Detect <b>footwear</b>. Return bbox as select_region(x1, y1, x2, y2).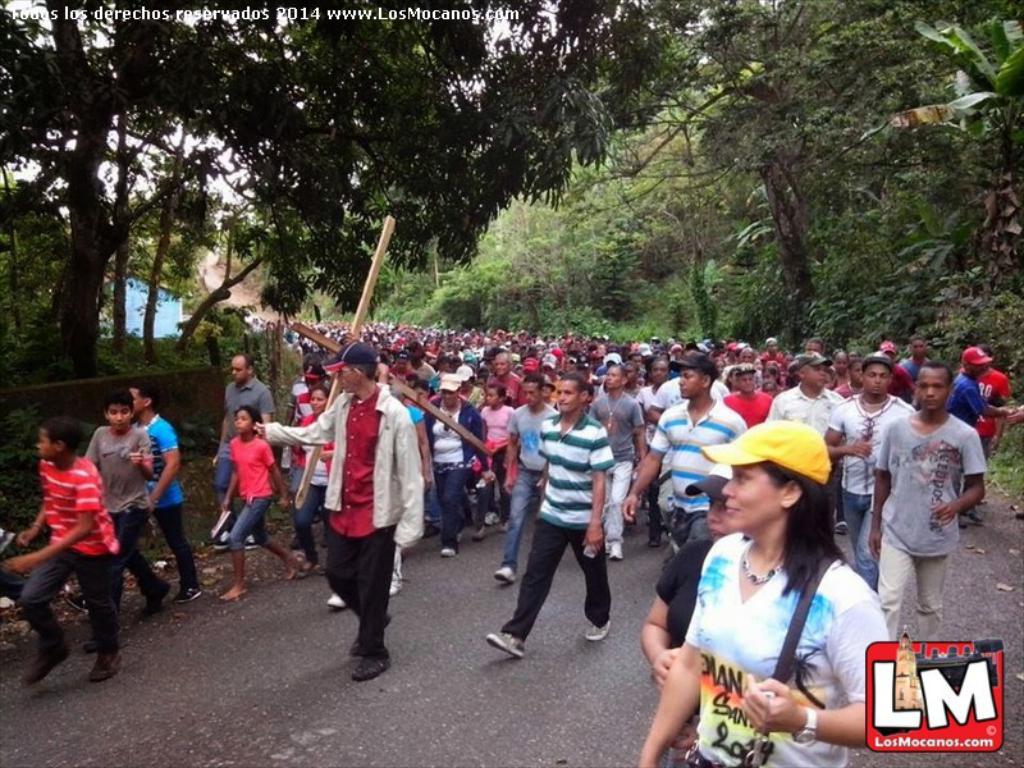
select_region(91, 644, 125, 684).
